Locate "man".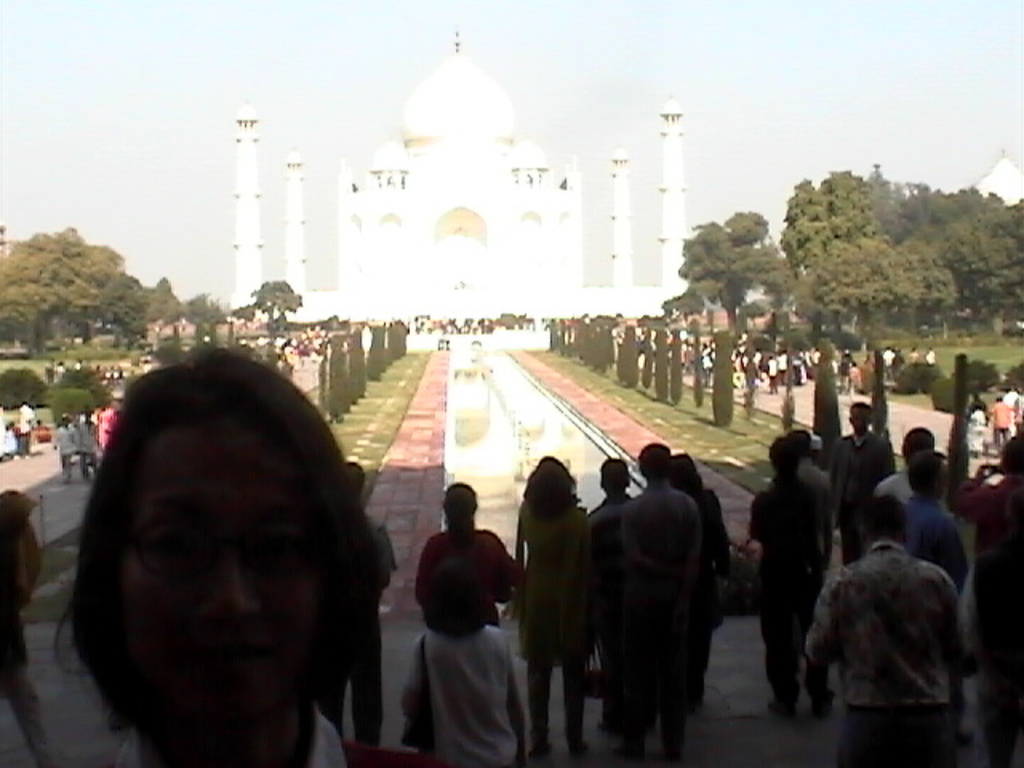
Bounding box: 826/403/891/563.
